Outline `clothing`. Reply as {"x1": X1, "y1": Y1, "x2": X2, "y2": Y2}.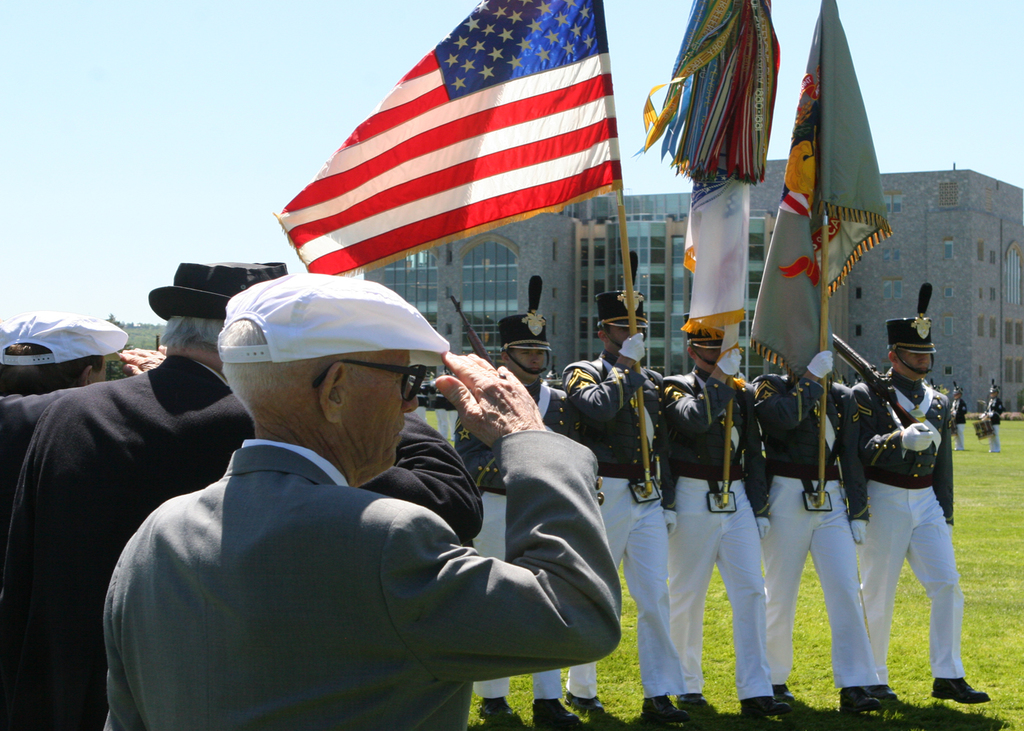
{"x1": 984, "y1": 395, "x2": 1004, "y2": 448}.
